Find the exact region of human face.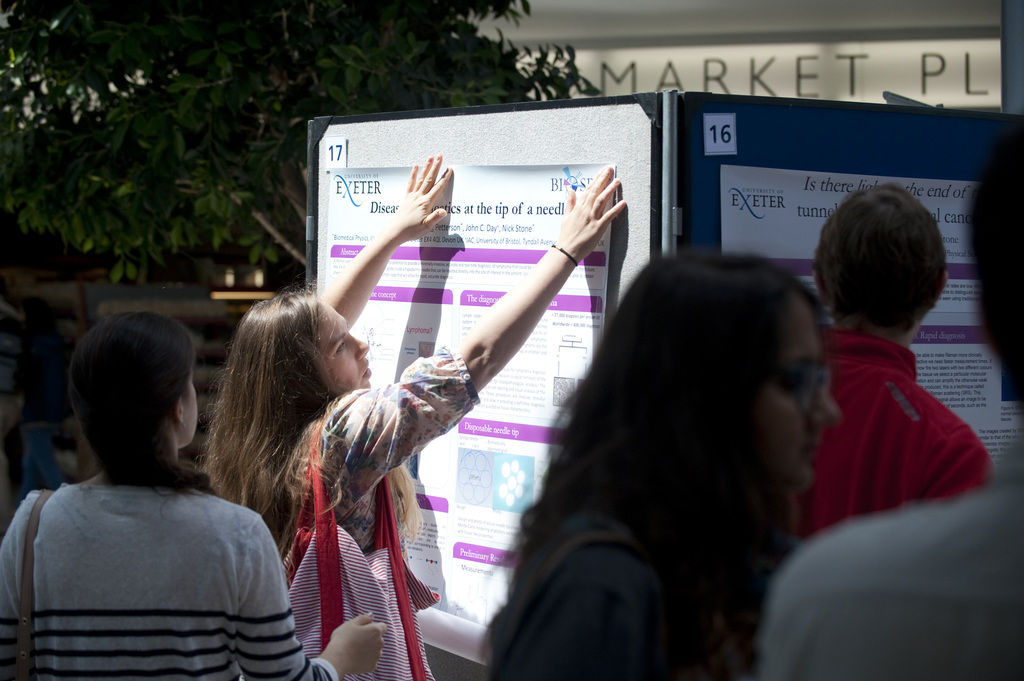
Exact region: BBox(177, 352, 203, 453).
